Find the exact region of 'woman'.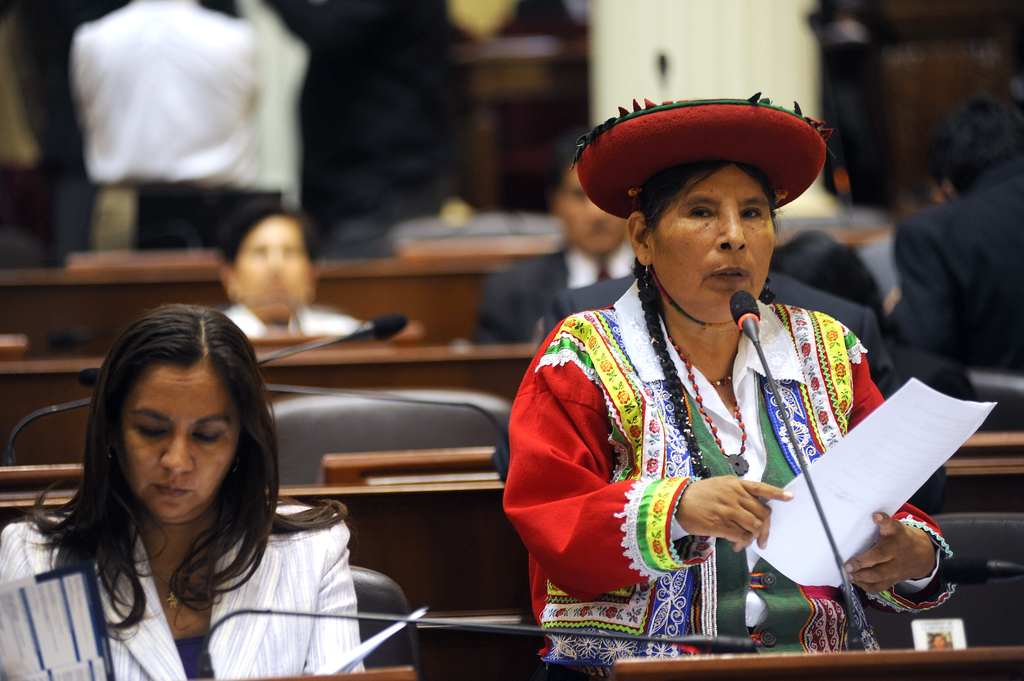
Exact region: 0, 300, 367, 680.
